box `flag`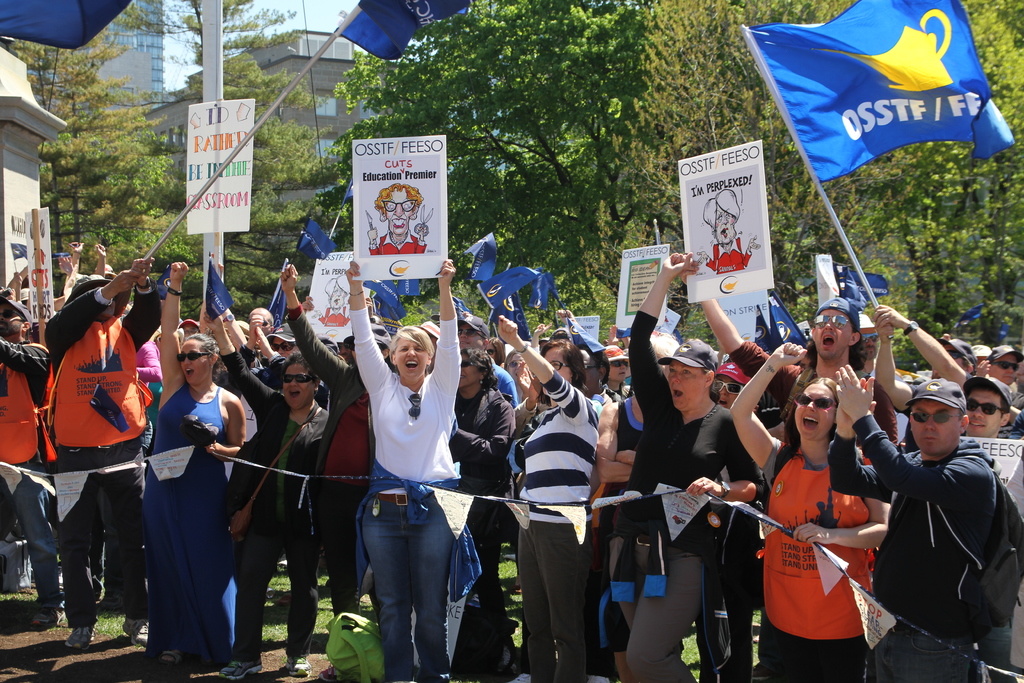
region(268, 277, 291, 324)
